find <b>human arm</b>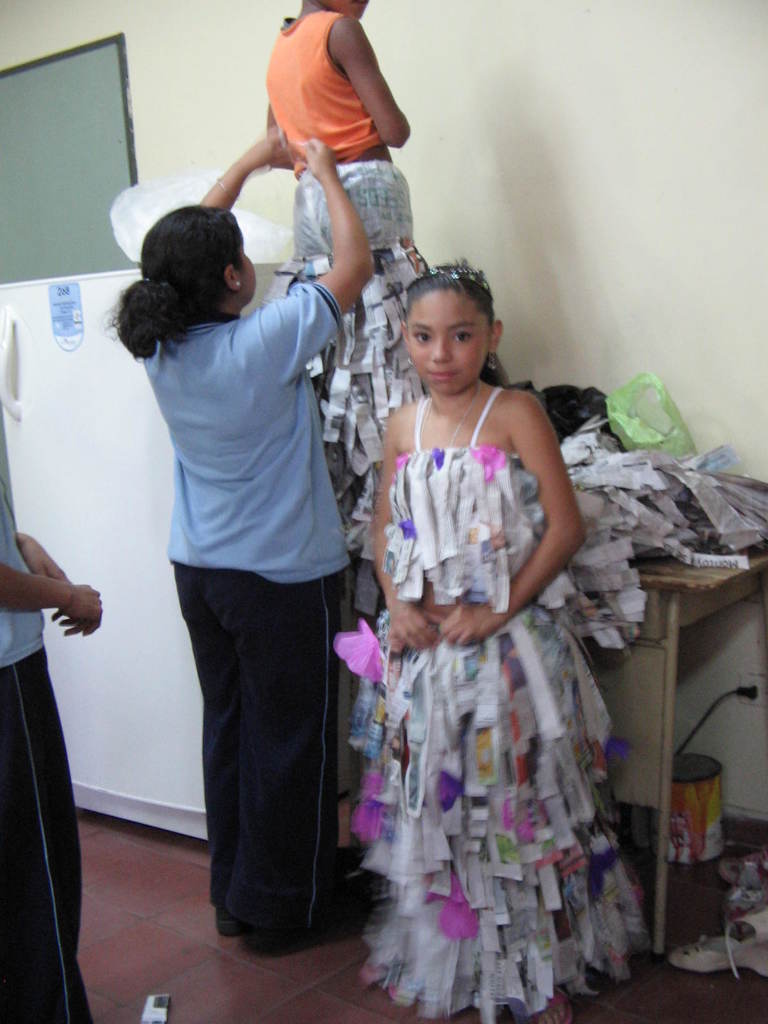
bbox=(276, 138, 379, 379)
